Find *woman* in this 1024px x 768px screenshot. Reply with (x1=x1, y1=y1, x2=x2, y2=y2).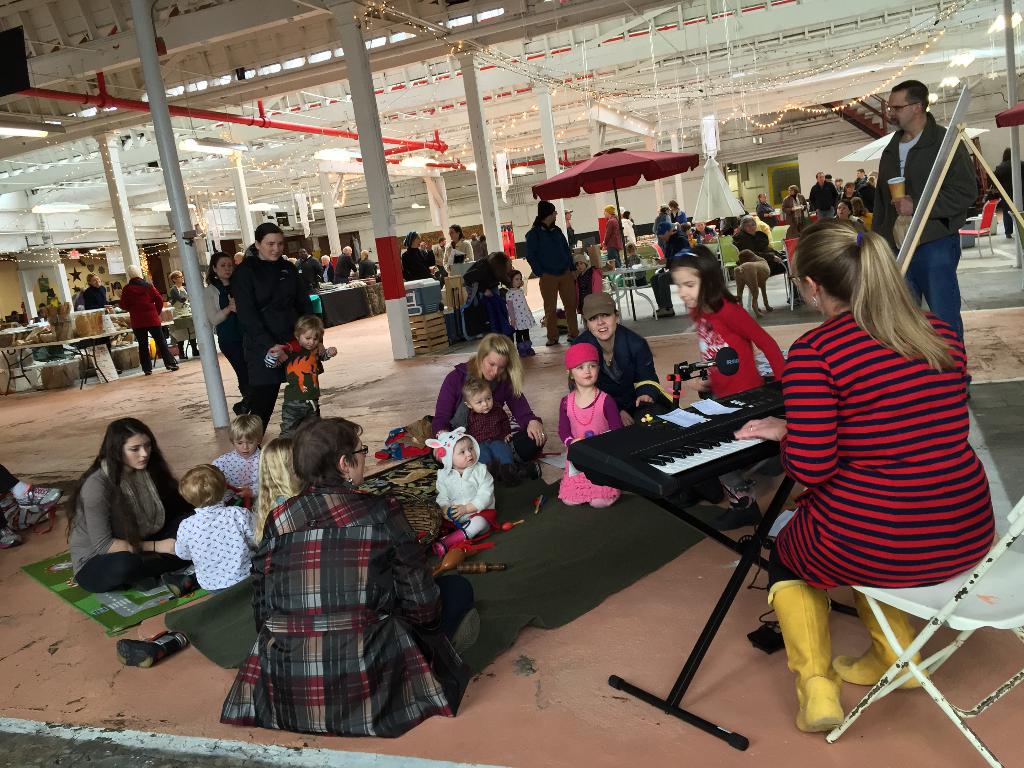
(x1=443, y1=225, x2=475, y2=273).
